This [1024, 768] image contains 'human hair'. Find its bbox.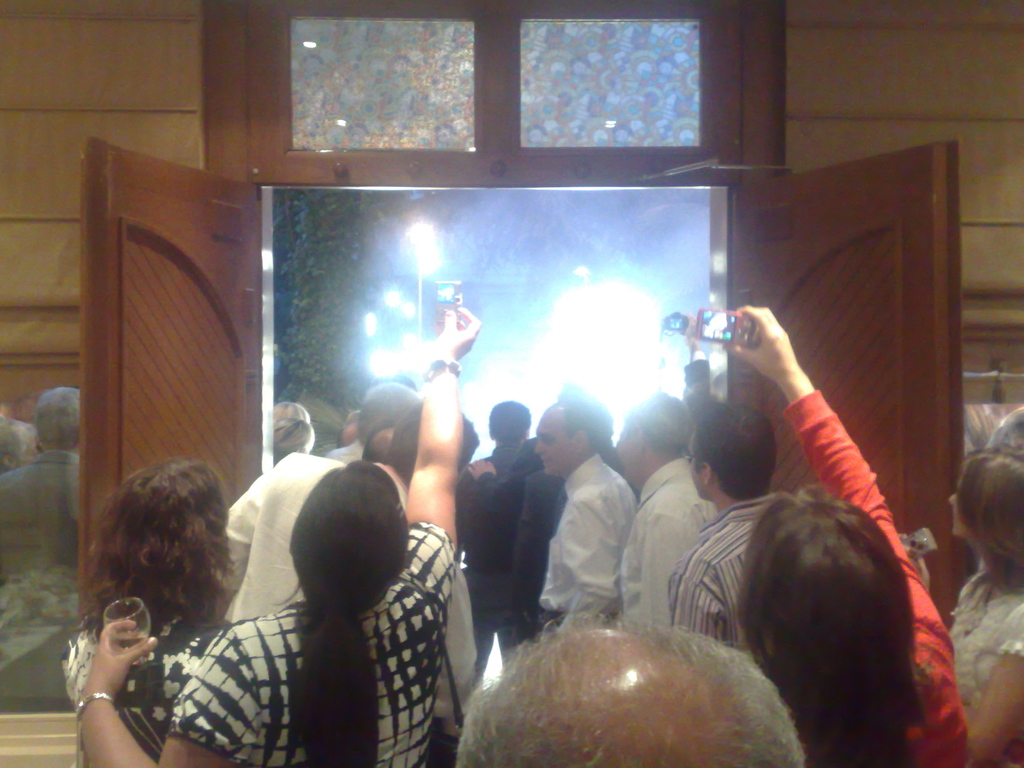
{"left": 486, "top": 401, "right": 529, "bottom": 444}.
